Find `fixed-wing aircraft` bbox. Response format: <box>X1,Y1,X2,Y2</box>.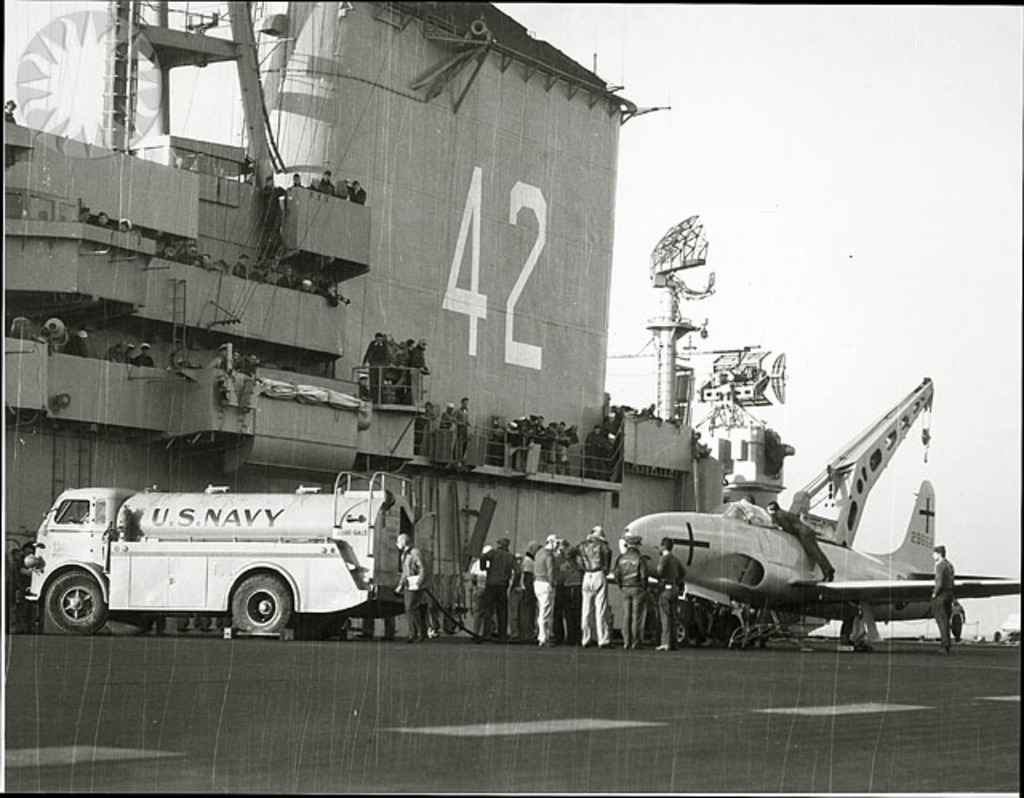
<box>576,363,1019,676</box>.
